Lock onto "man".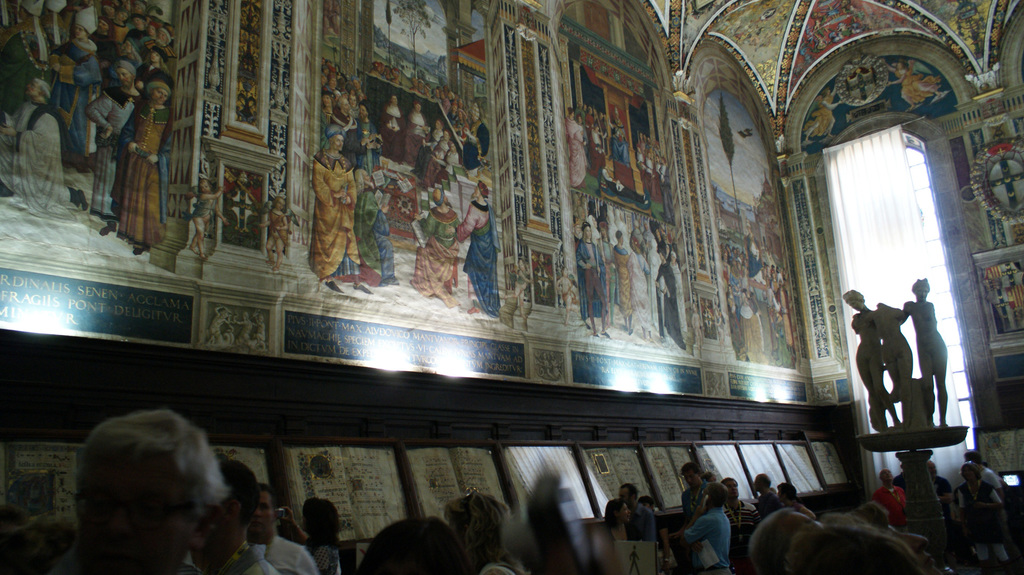
Locked: (left=613, top=478, right=659, bottom=540).
